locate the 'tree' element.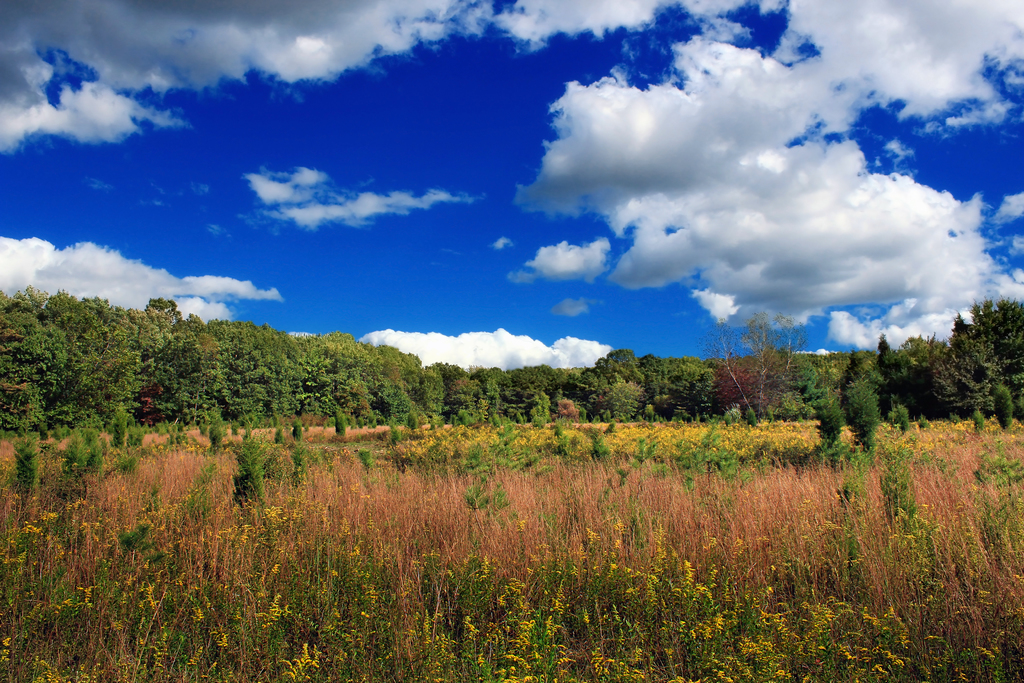
Element bbox: <bbox>134, 295, 235, 436</bbox>.
